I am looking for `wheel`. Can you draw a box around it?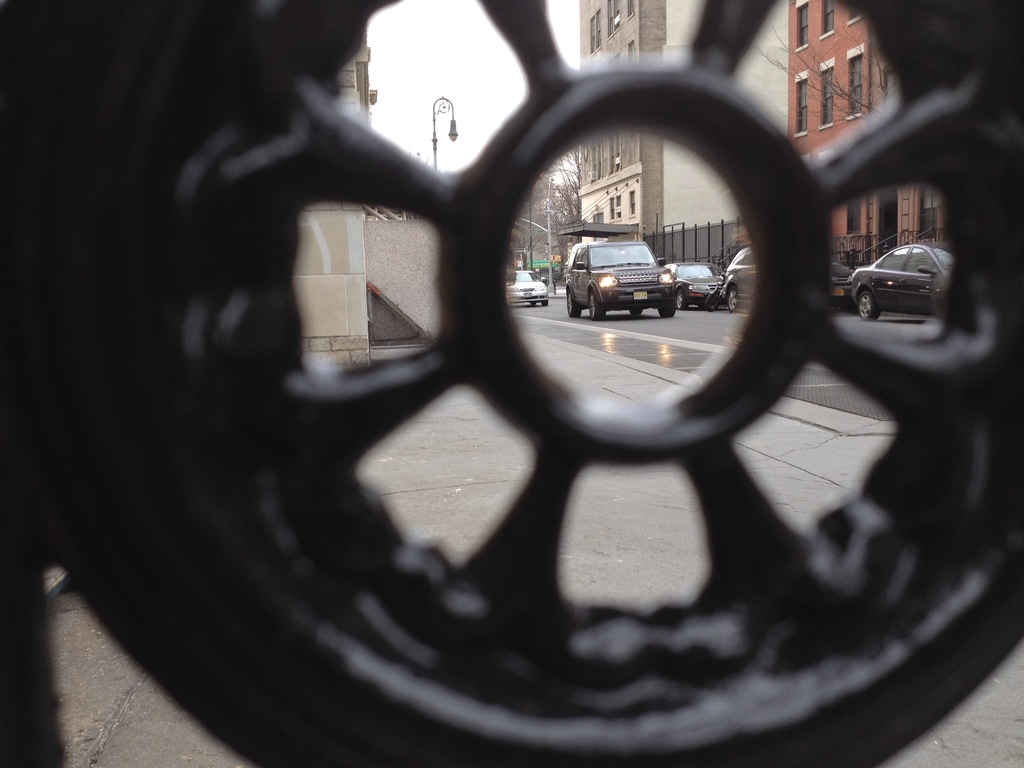
Sure, the bounding box is select_region(703, 291, 721, 312).
